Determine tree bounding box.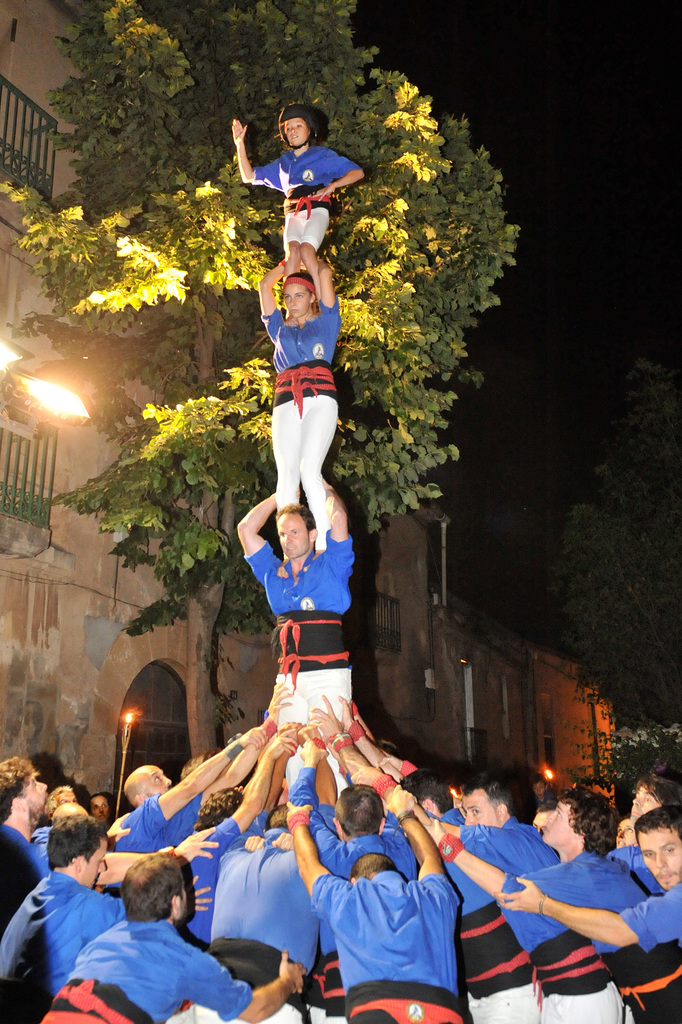
Determined: x1=0, y1=0, x2=542, y2=785.
